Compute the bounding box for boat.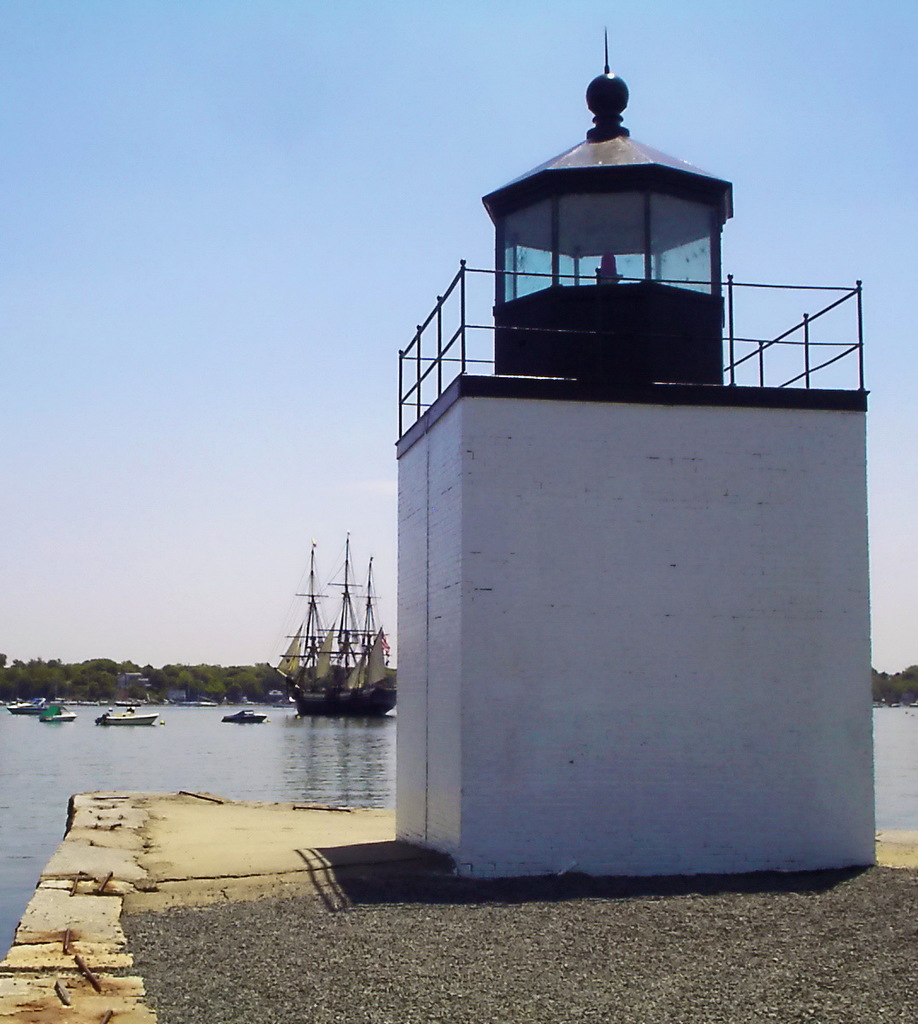
96 715 164 732.
